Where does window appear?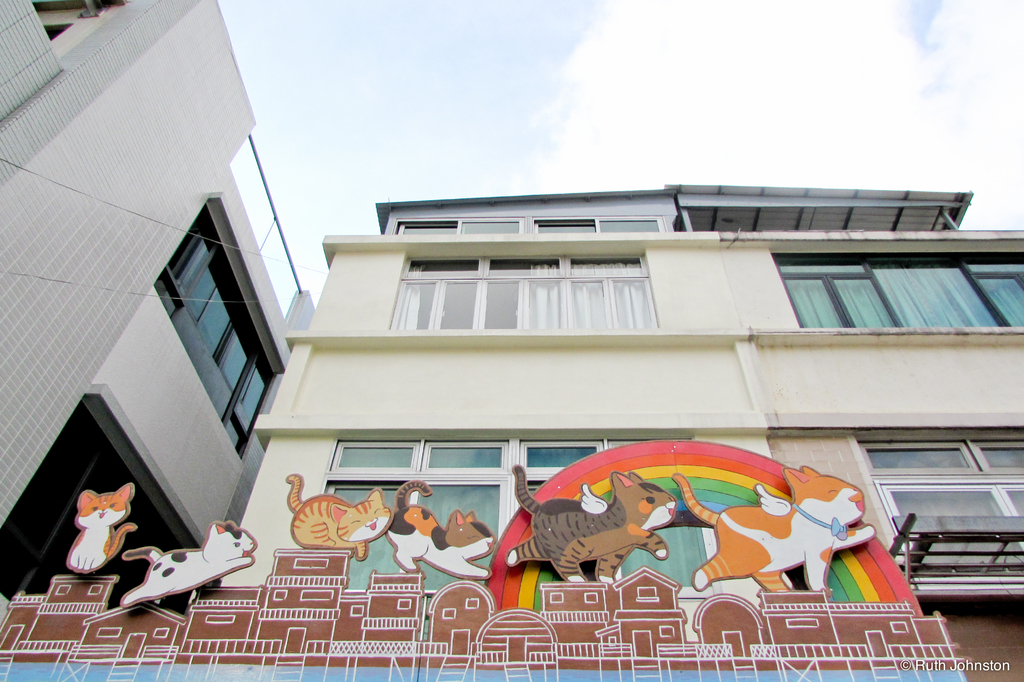
Appears at x1=771 y1=257 x2=1023 y2=328.
